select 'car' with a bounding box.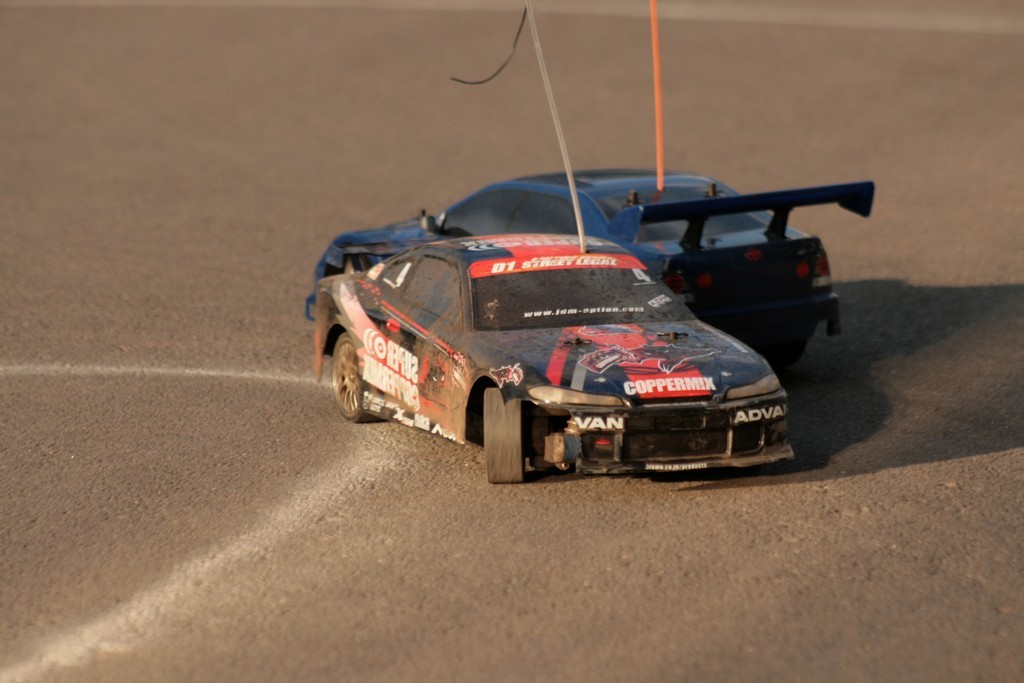
[305, 0, 873, 364].
